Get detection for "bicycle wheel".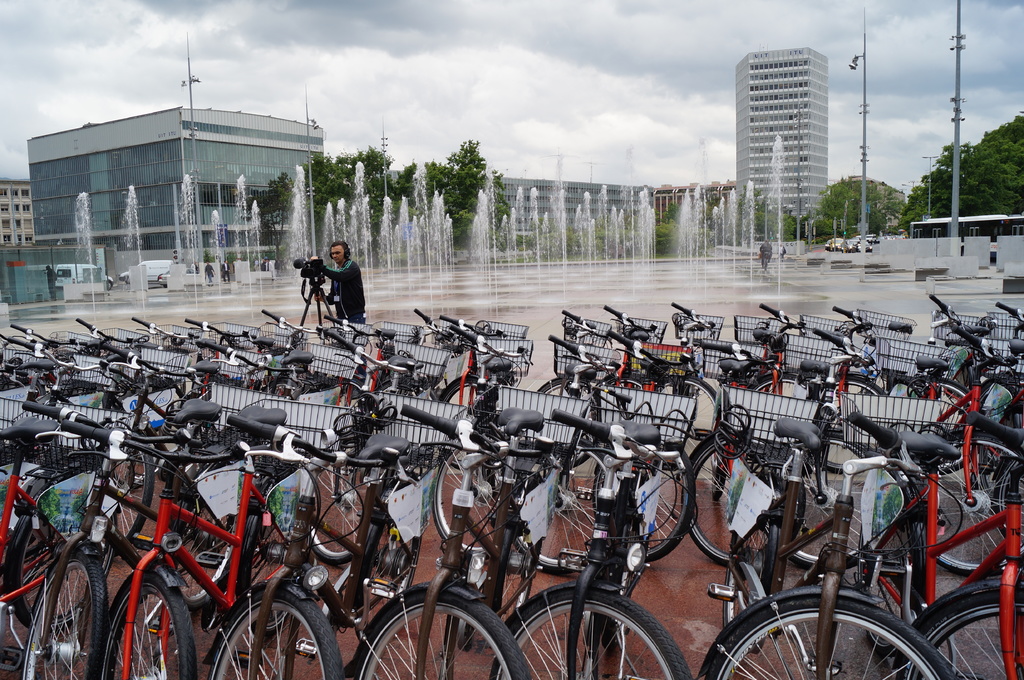
Detection: box(13, 544, 116, 679).
